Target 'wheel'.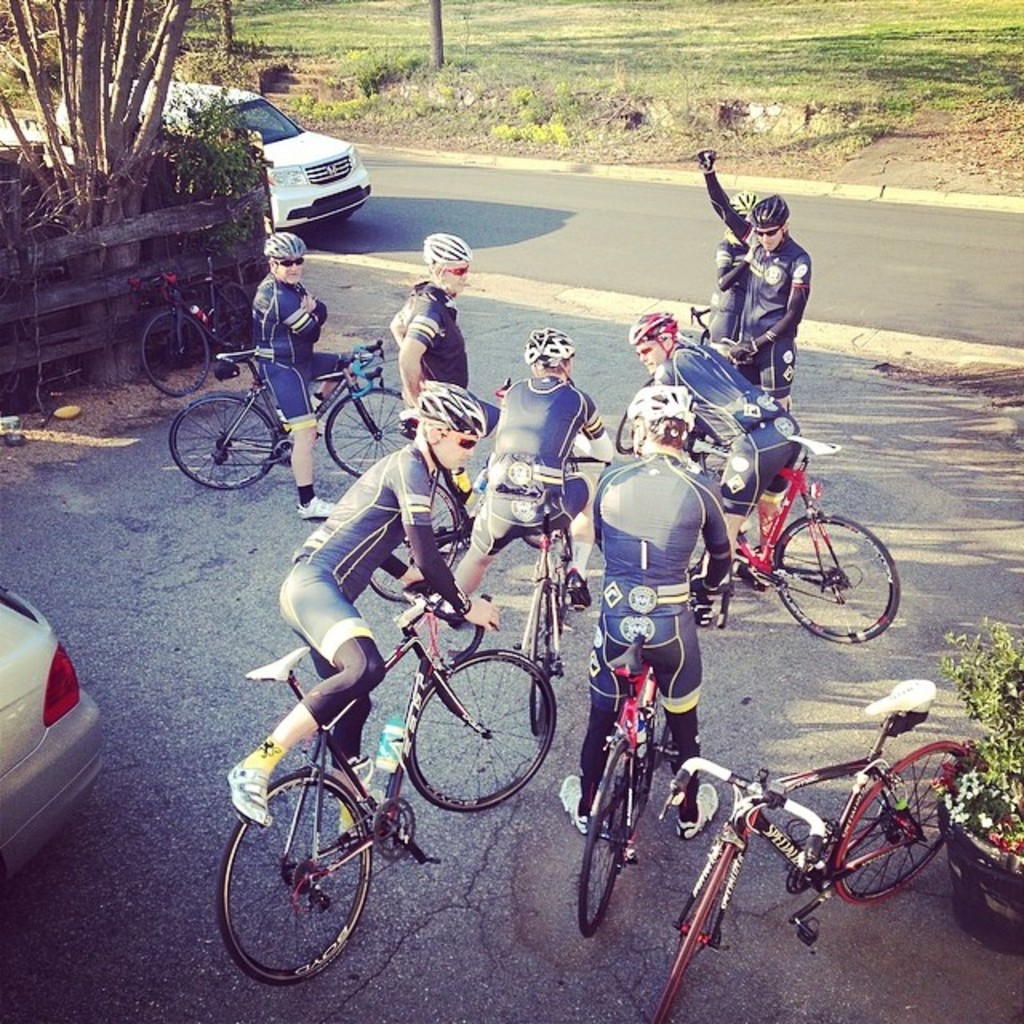
Target region: BBox(570, 744, 643, 944).
